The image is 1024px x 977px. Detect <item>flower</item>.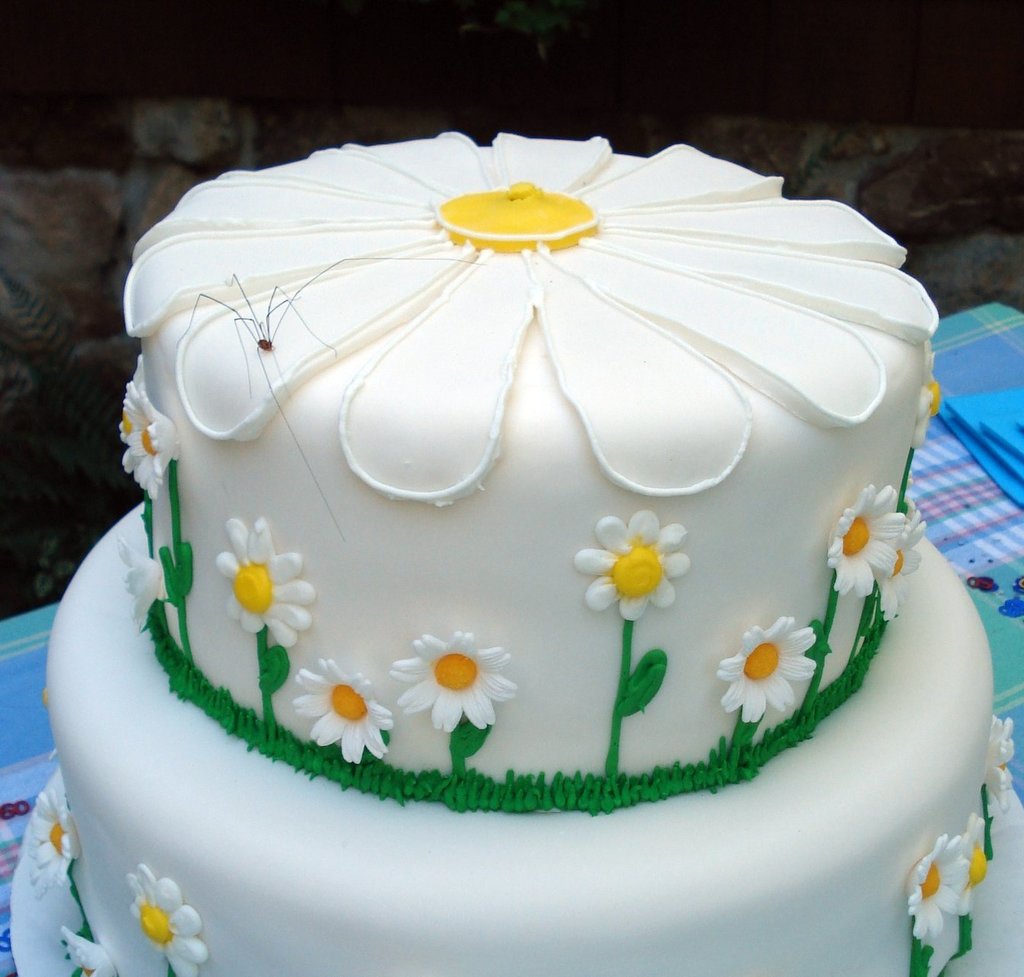
Detection: 127:862:206:976.
